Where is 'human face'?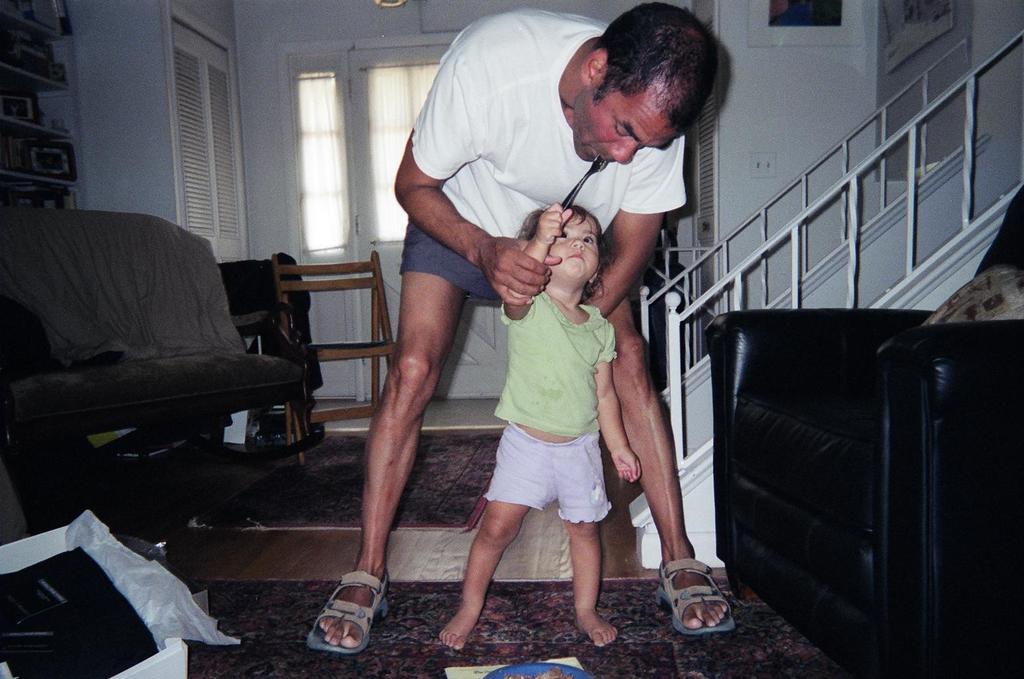
bbox(544, 216, 603, 287).
